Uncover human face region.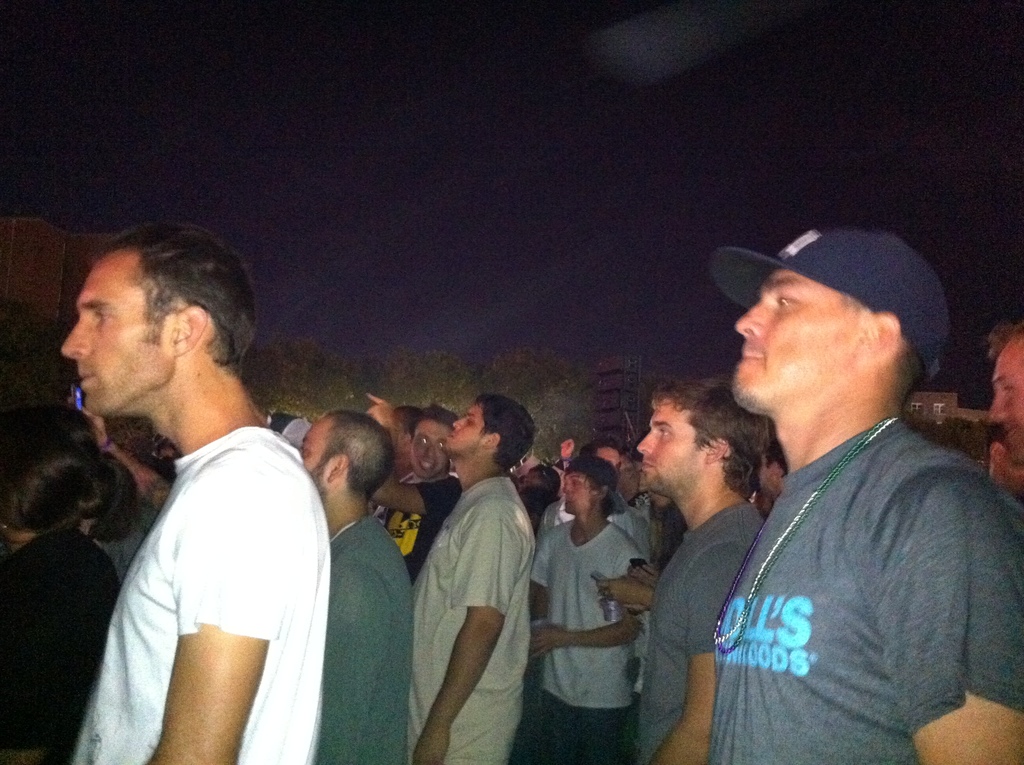
Uncovered: <bbox>756, 444, 770, 497</bbox>.
